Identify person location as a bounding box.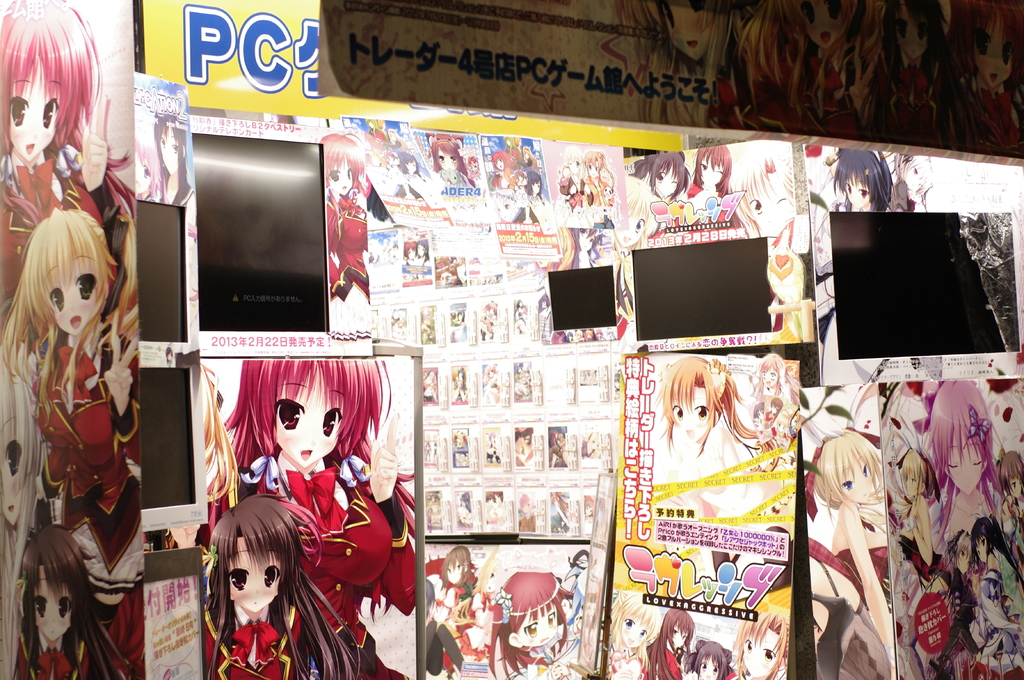
select_region(193, 498, 364, 679).
